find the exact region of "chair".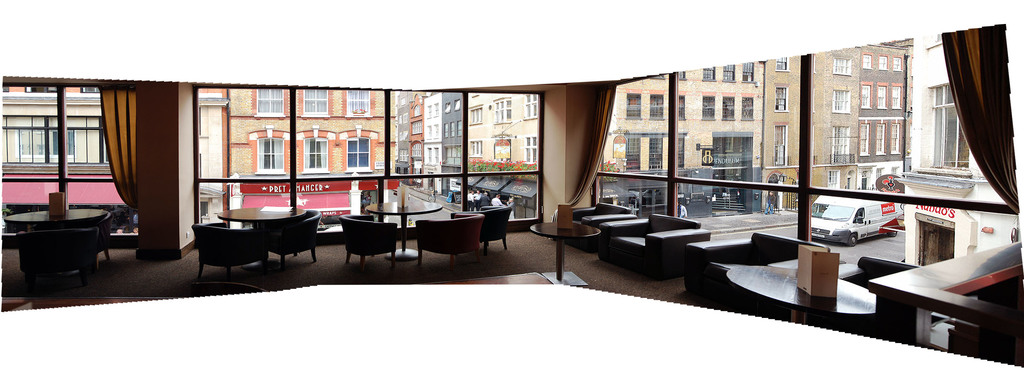
Exact region: left=412, top=214, right=486, bottom=275.
